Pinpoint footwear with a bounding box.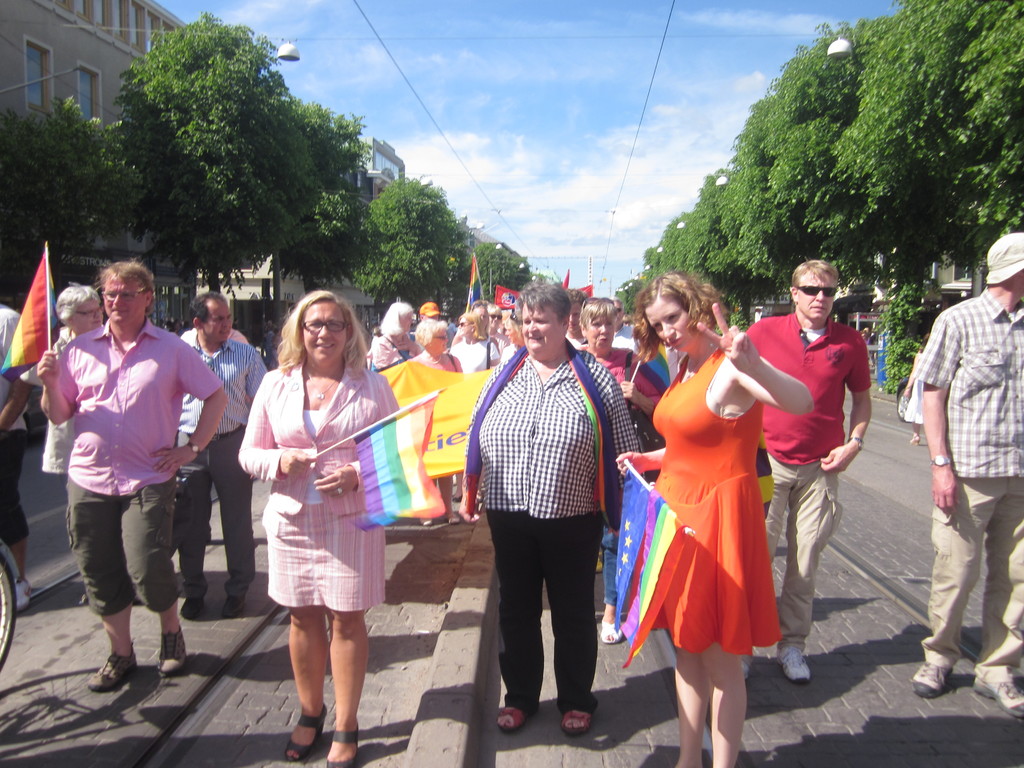
287, 702, 330, 764.
